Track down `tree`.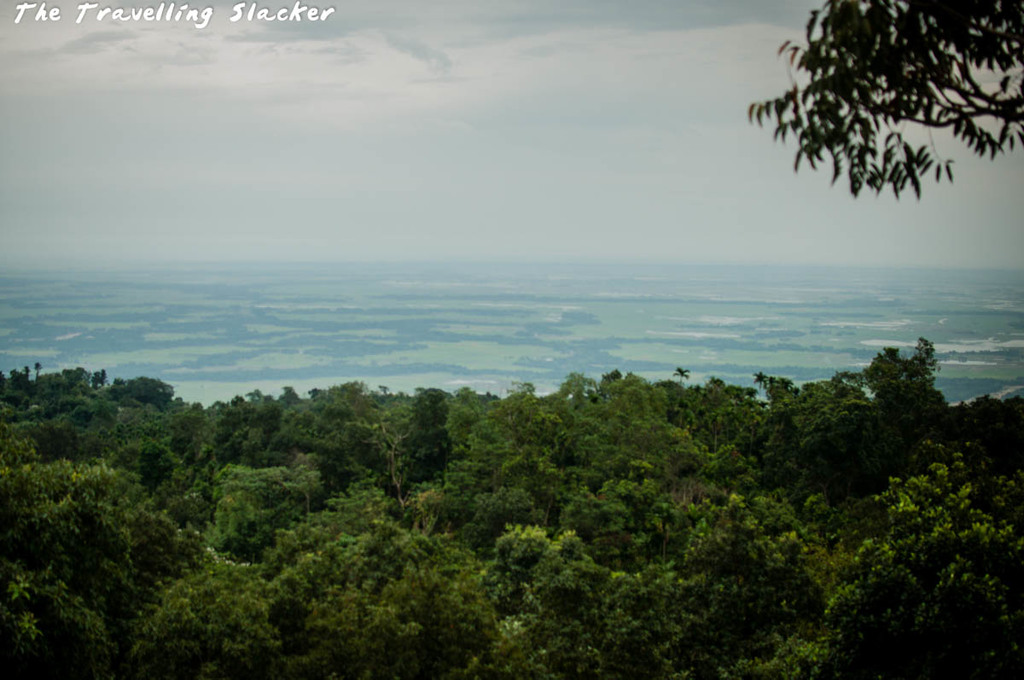
Tracked to [left=389, top=386, right=459, bottom=510].
